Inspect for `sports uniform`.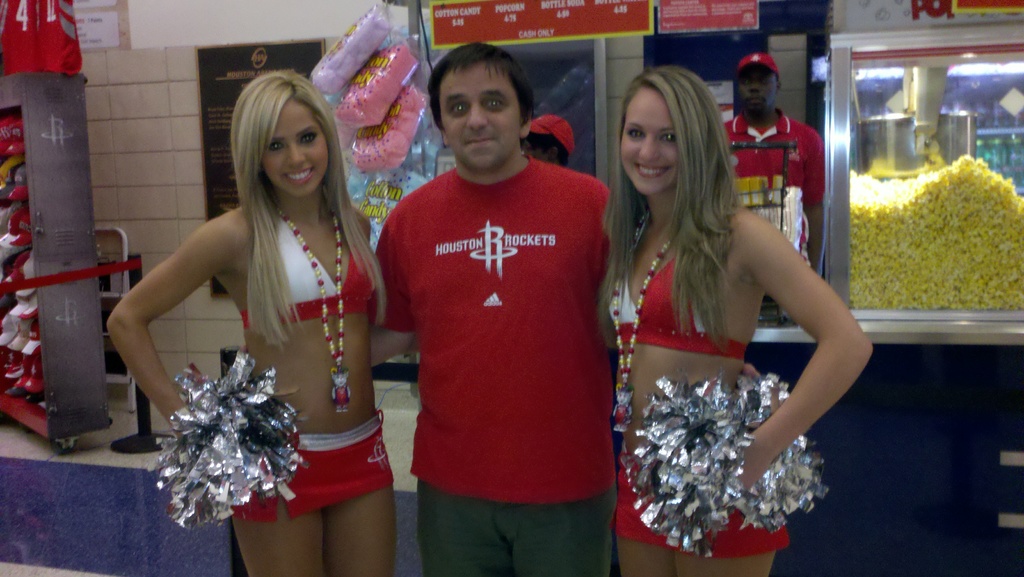
Inspection: 14,117,28,151.
